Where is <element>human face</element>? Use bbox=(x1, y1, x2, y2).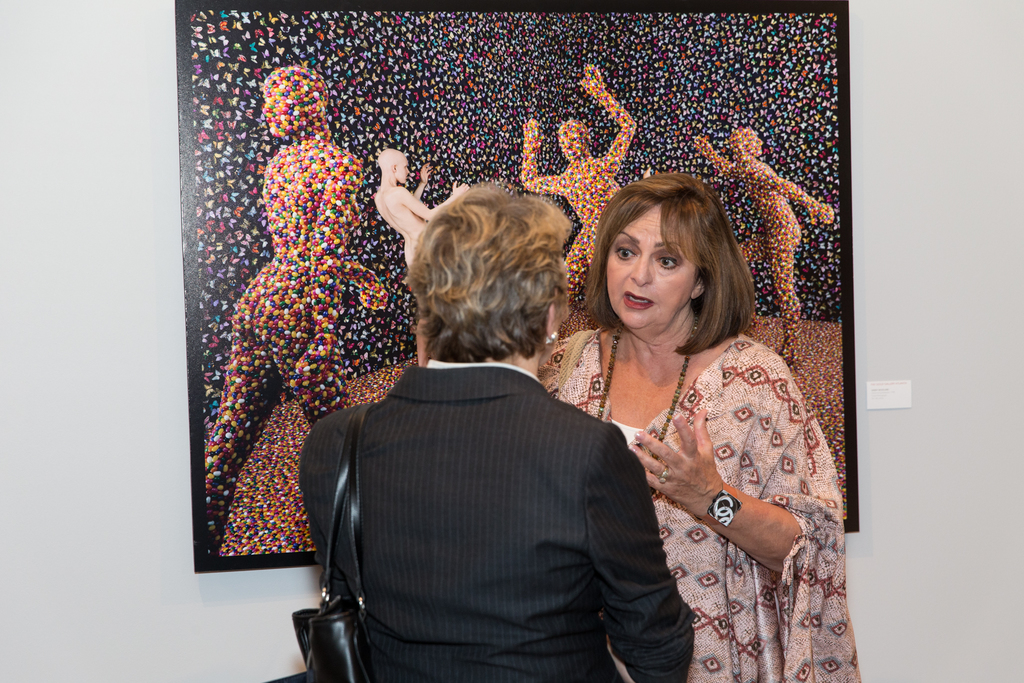
bbox=(260, 69, 316, 140).
